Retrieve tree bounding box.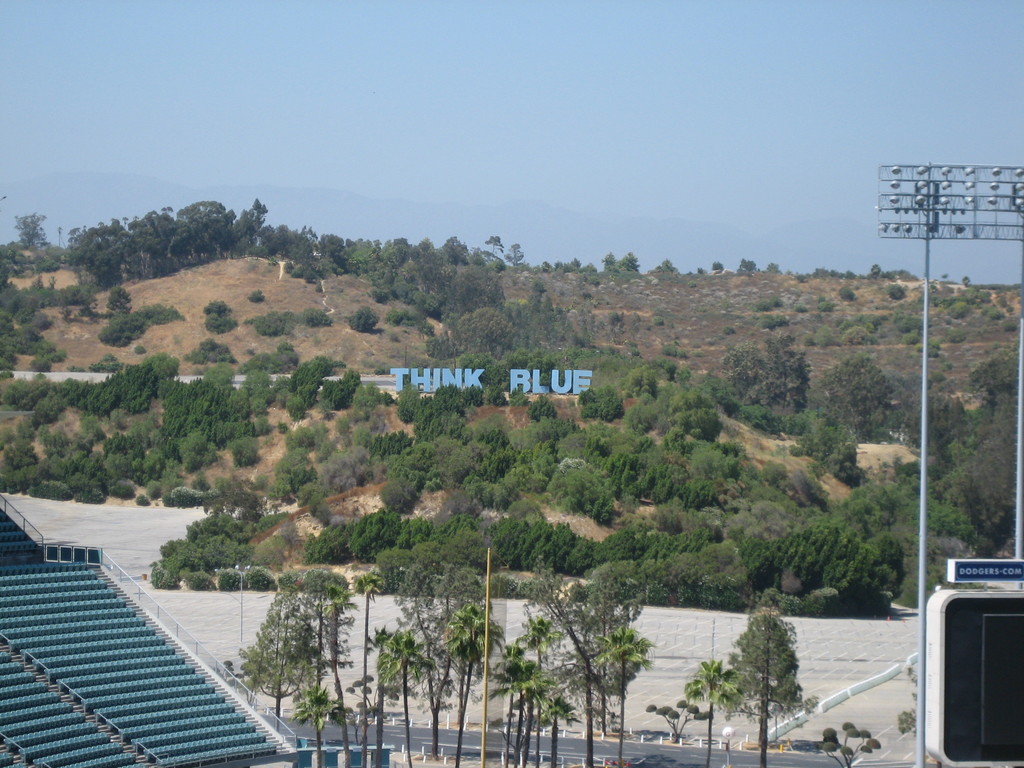
Bounding box: 76 211 260 262.
